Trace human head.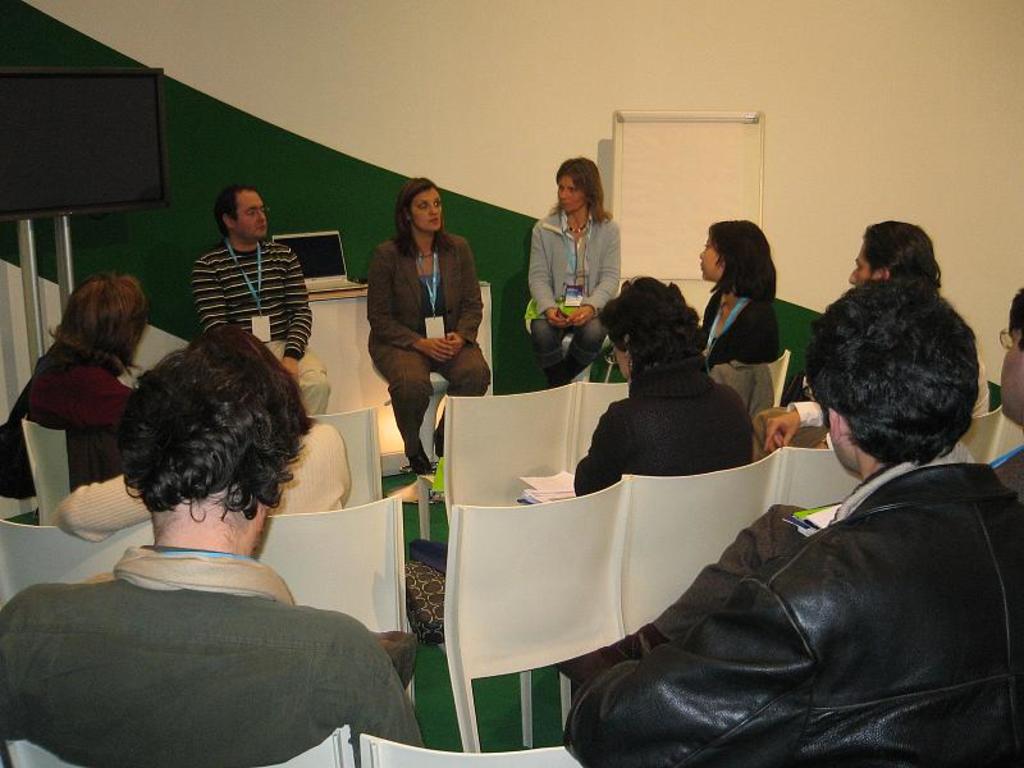
Traced to (left=212, top=182, right=278, bottom=250).
